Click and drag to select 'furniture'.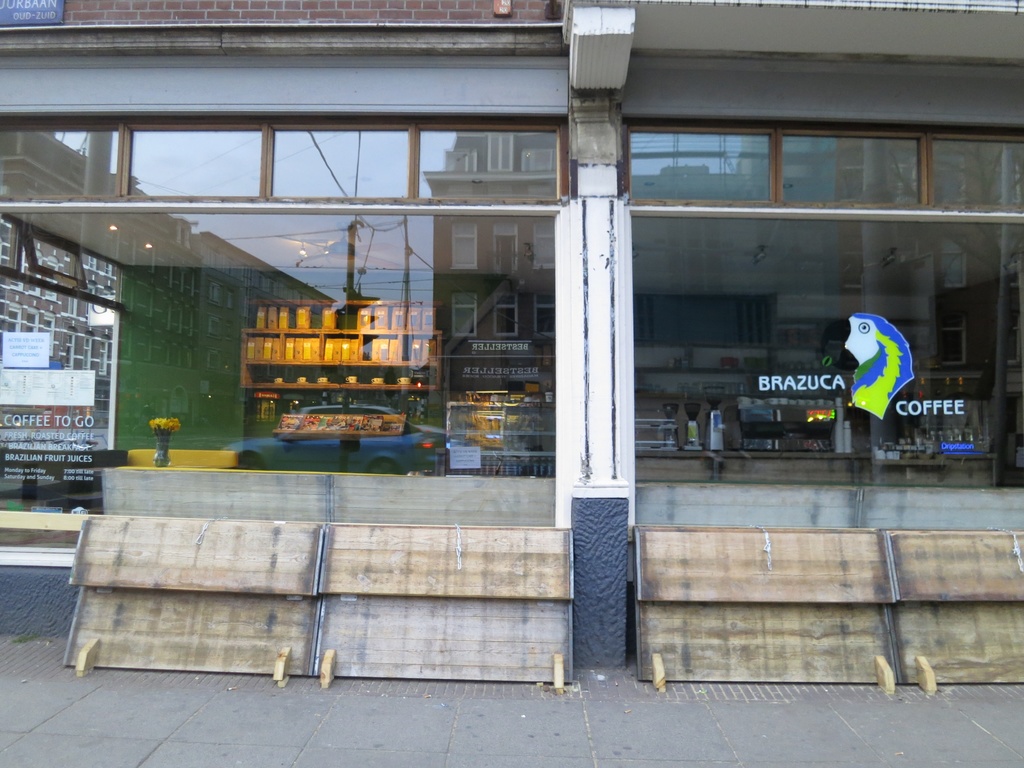
Selection: box(271, 413, 408, 453).
